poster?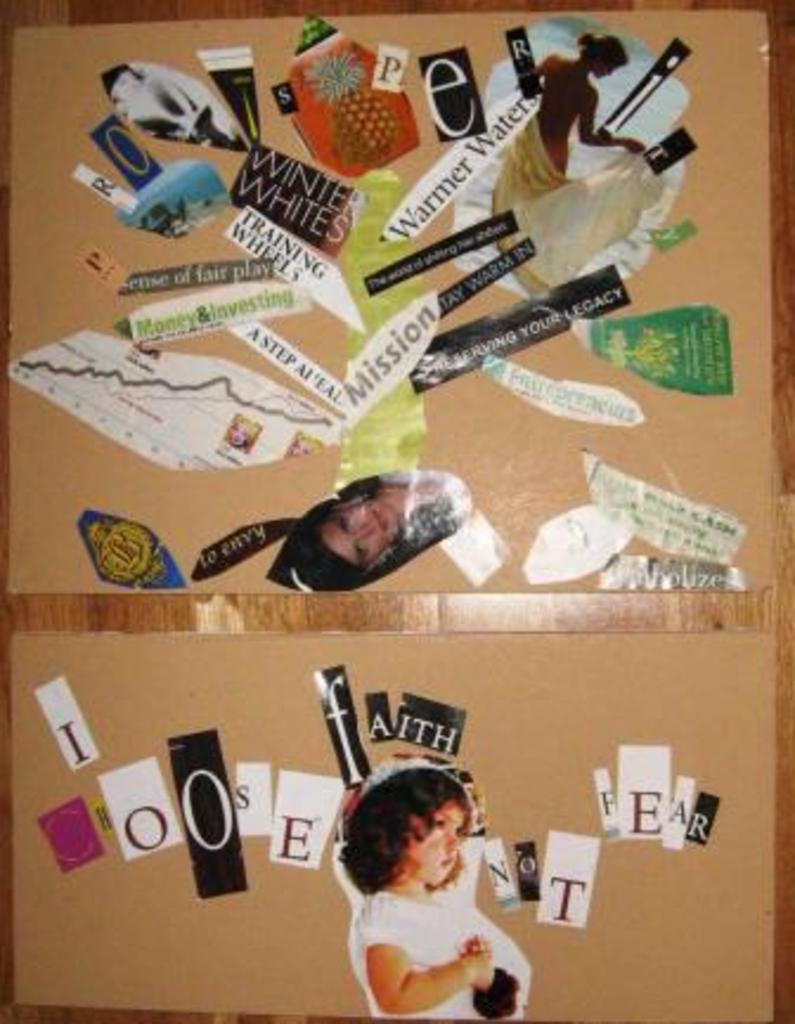
x1=9, y1=9, x2=783, y2=1022
